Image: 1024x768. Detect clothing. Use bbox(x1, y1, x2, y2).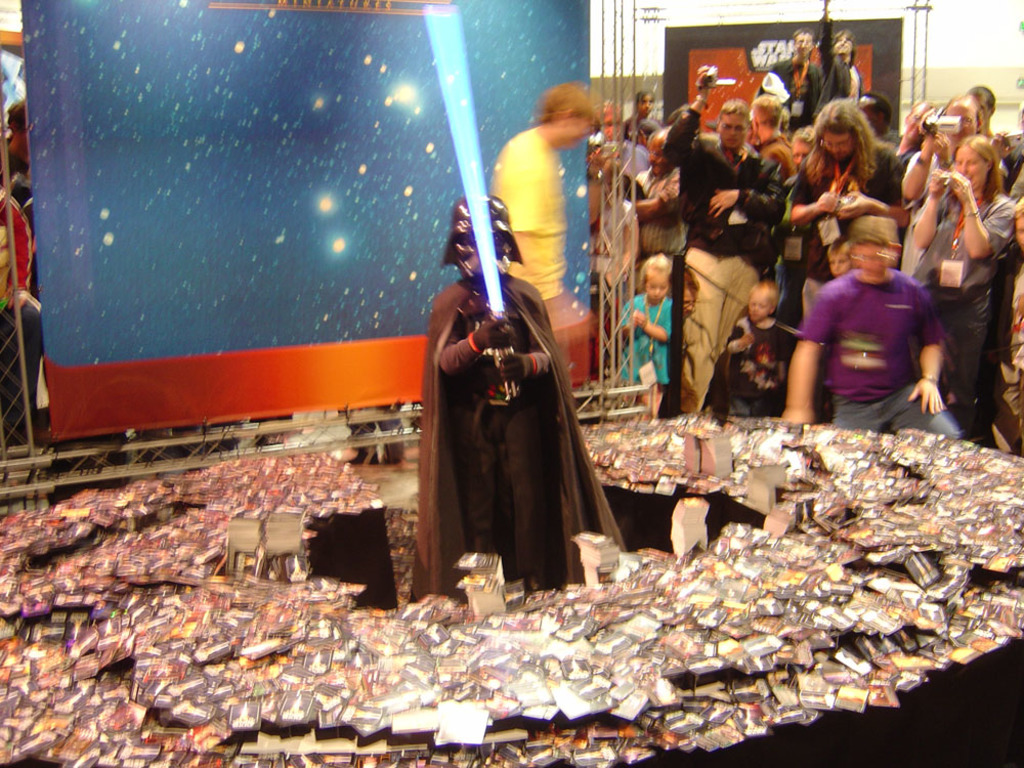
bbox(490, 127, 571, 309).
